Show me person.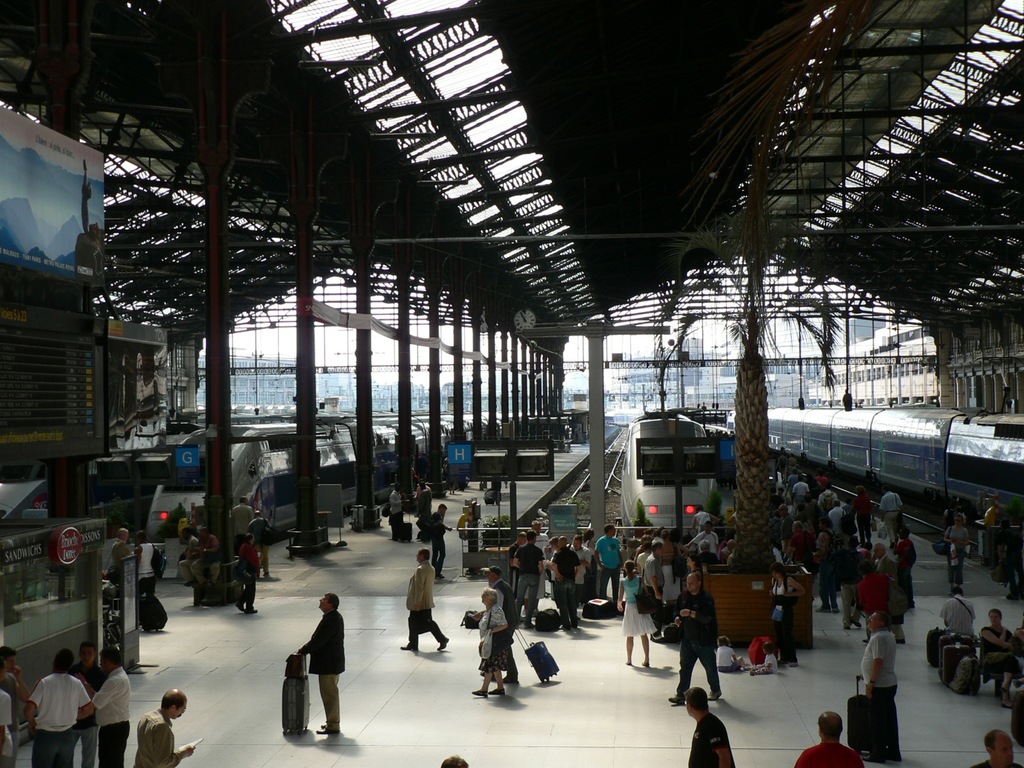
person is here: (427,507,453,576).
